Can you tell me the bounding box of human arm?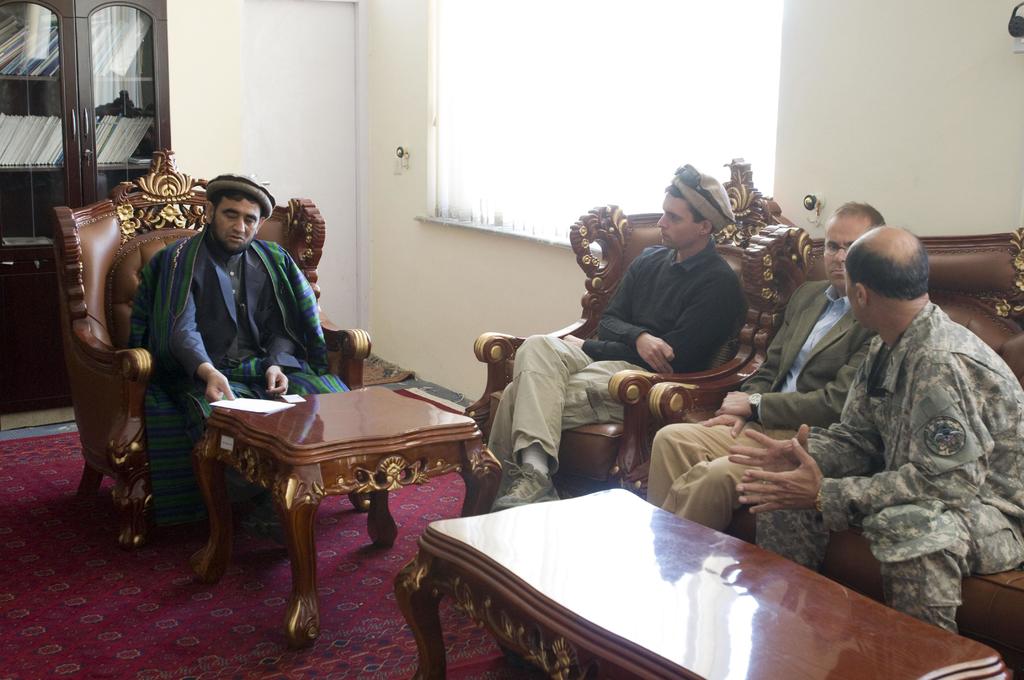
723 359 895 477.
